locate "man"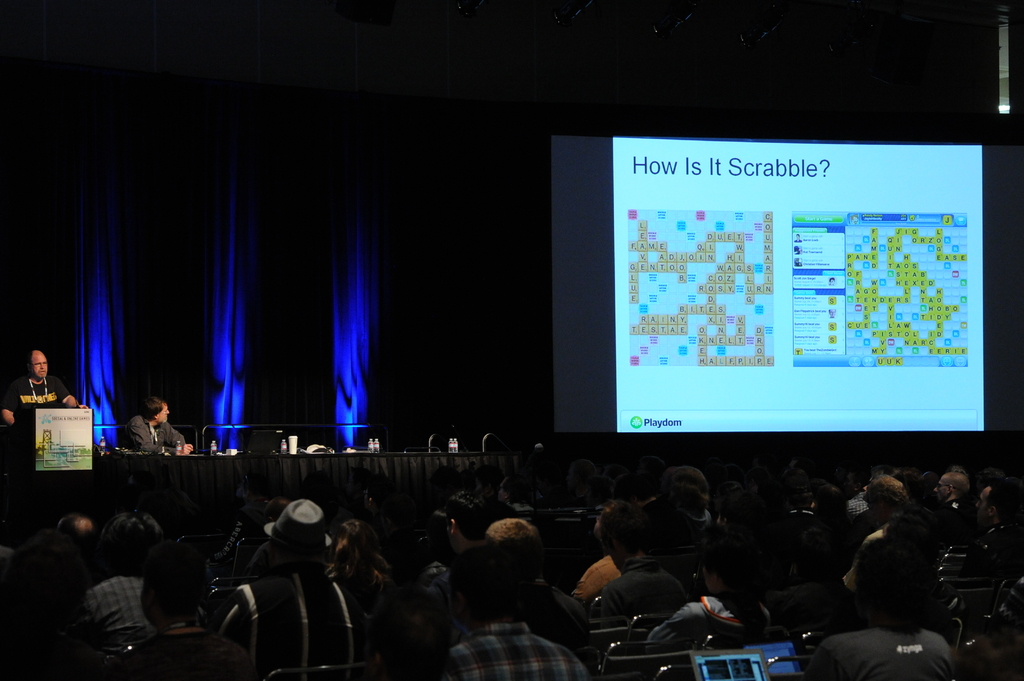
586 501 695 618
